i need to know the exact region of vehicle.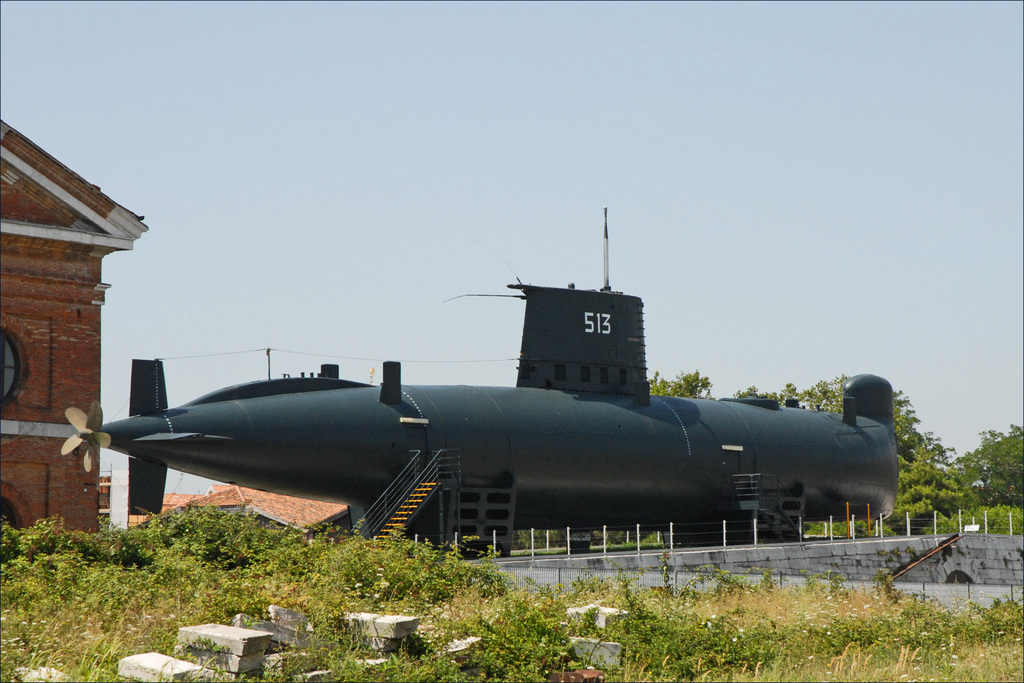
Region: box=[57, 201, 904, 559].
